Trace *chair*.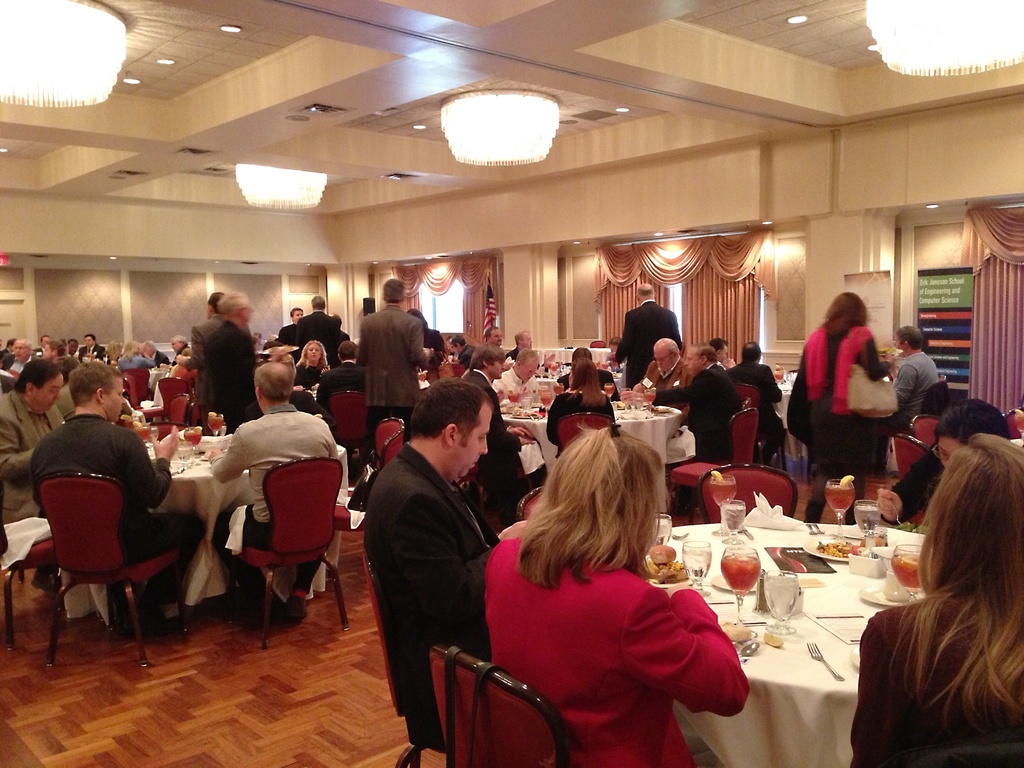
Traced to box=[333, 391, 369, 474].
